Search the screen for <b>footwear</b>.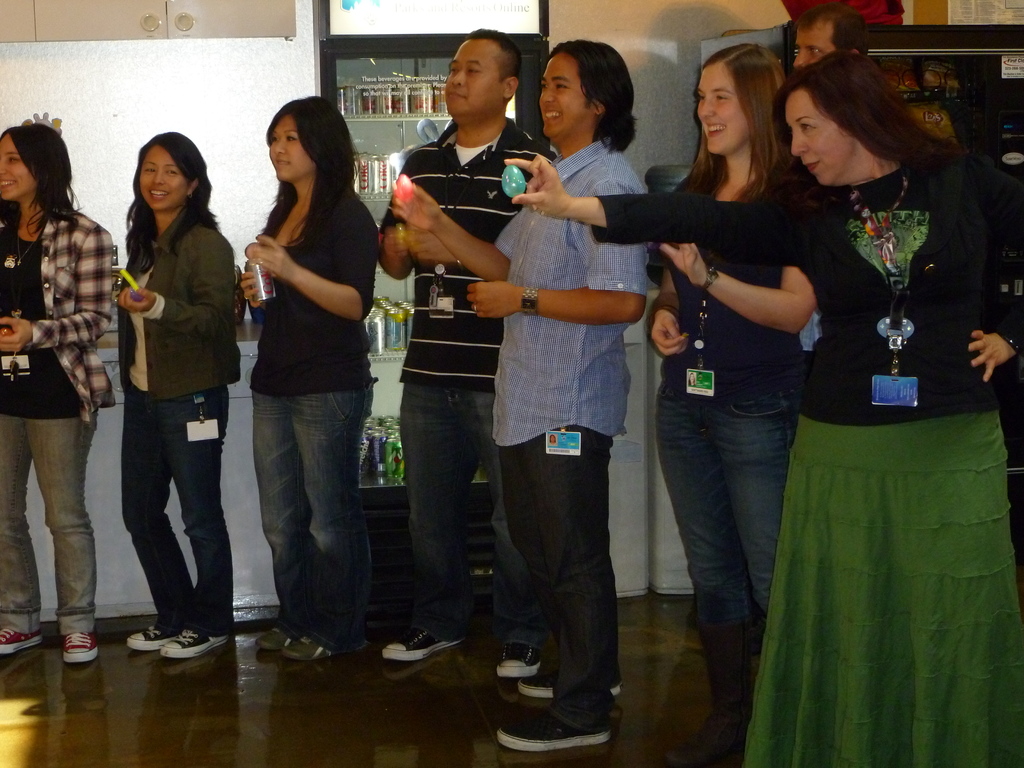
Found at x1=381 y1=623 x2=473 y2=666.
